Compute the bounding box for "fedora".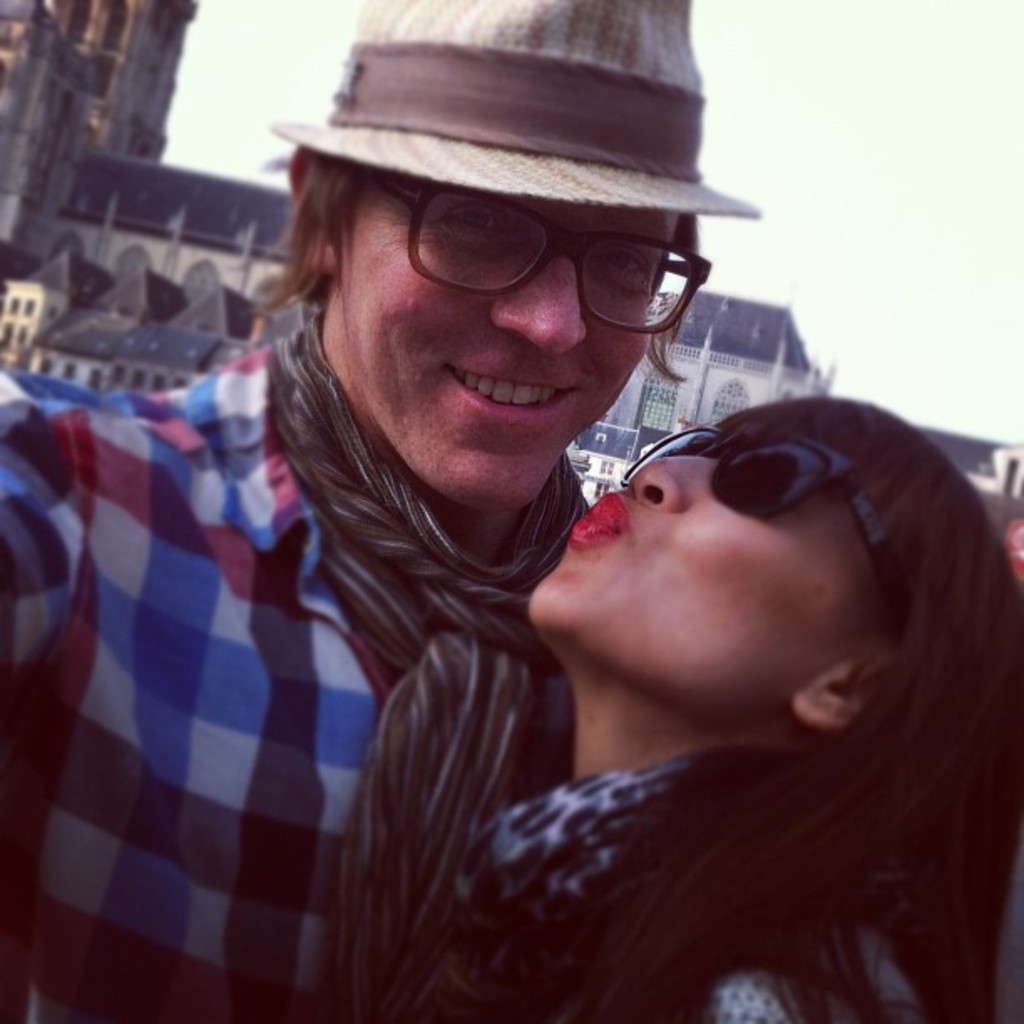
x1=263 y1=23 x2=765 y2=301.
